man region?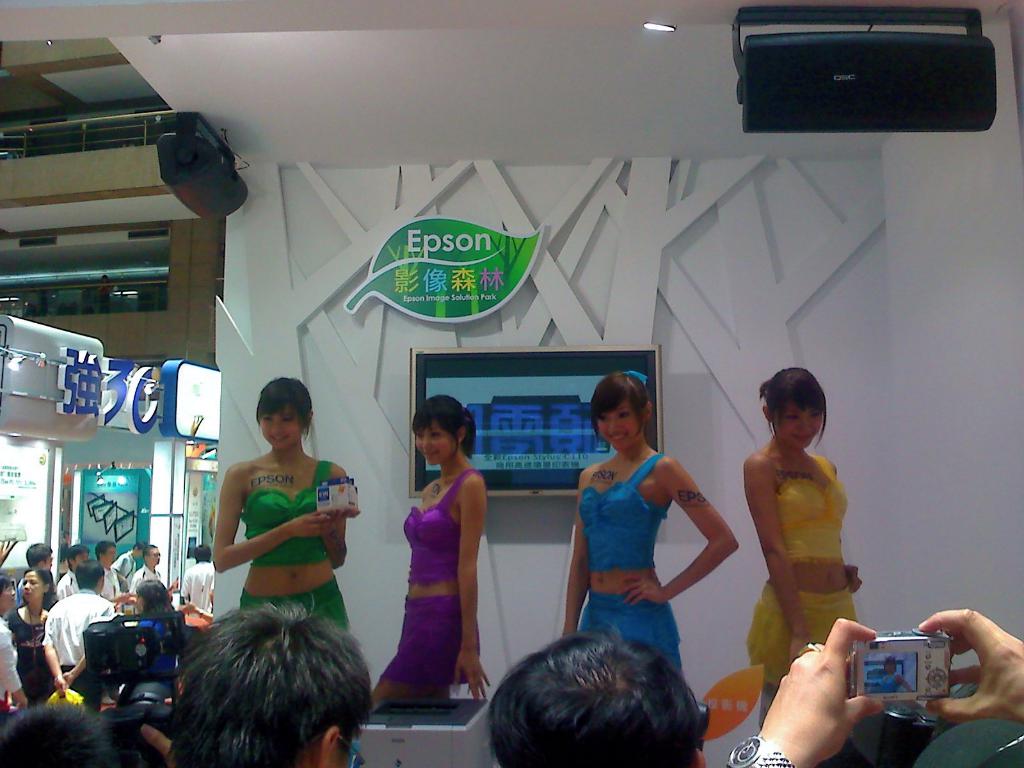
l=13, t=540, r=53, b=604
